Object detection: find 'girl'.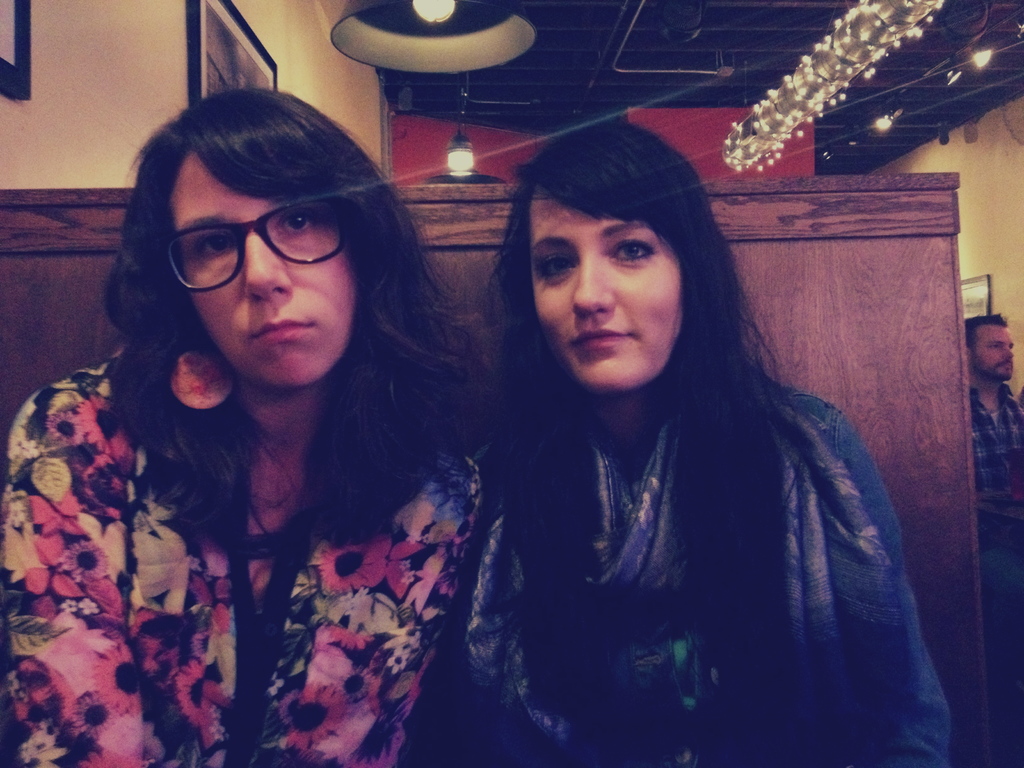
{"left": 0, "top": 81, "right": 493, "bottom": 767}.
